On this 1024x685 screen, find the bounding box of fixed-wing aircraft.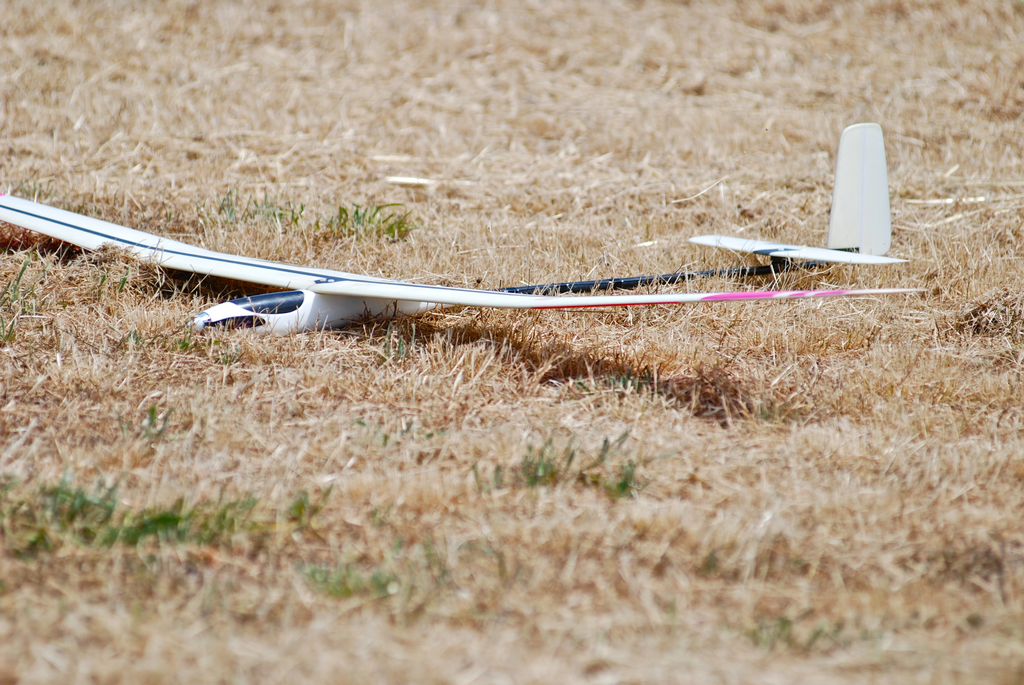
Bounding box: (x1=0, y1=121, x2=925, y2=336).
